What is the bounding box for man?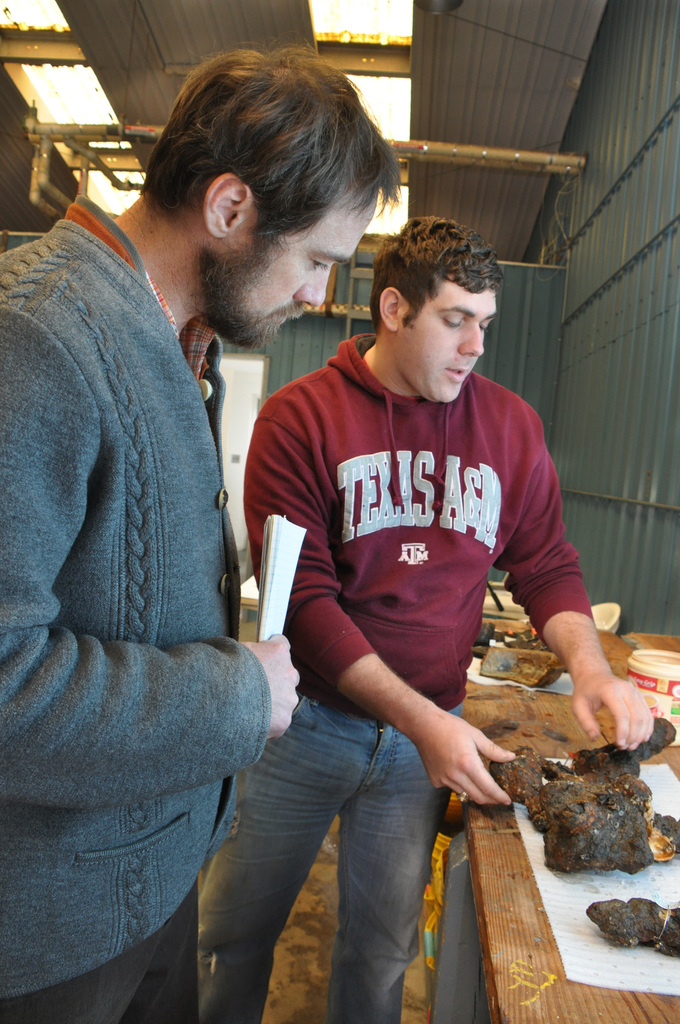
pyautogui.locateOnScreen(190, 196, 670, 1019).
